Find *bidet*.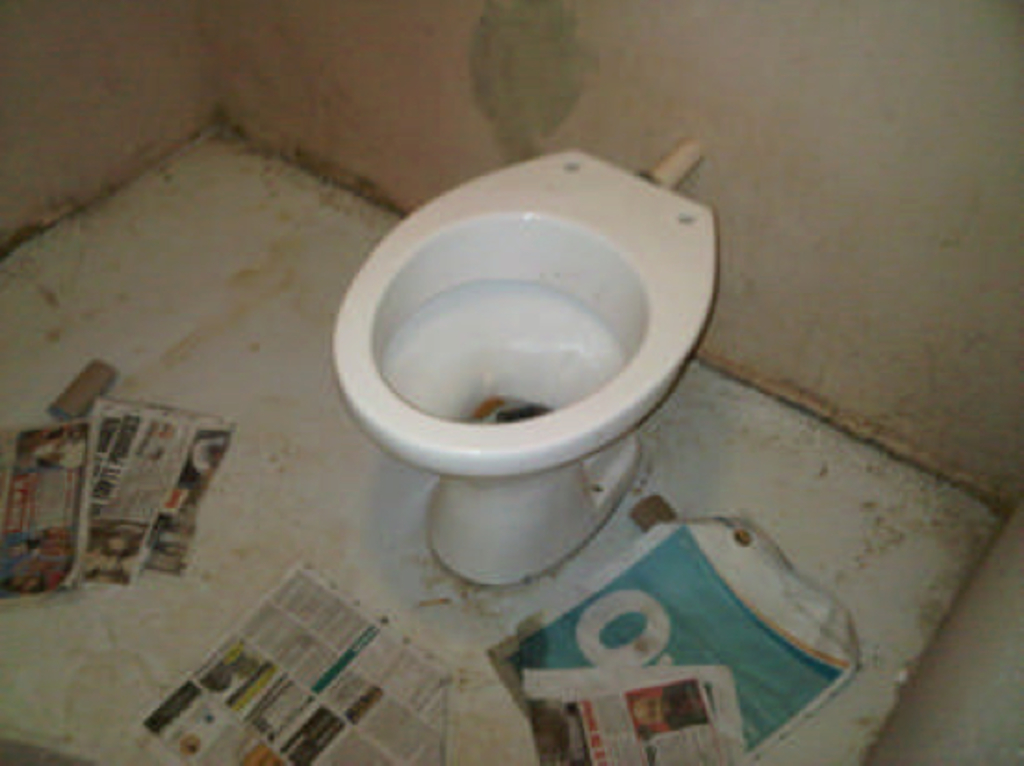
{"left": 330, "top": 147, "right": 723, "bottom": 595}.
